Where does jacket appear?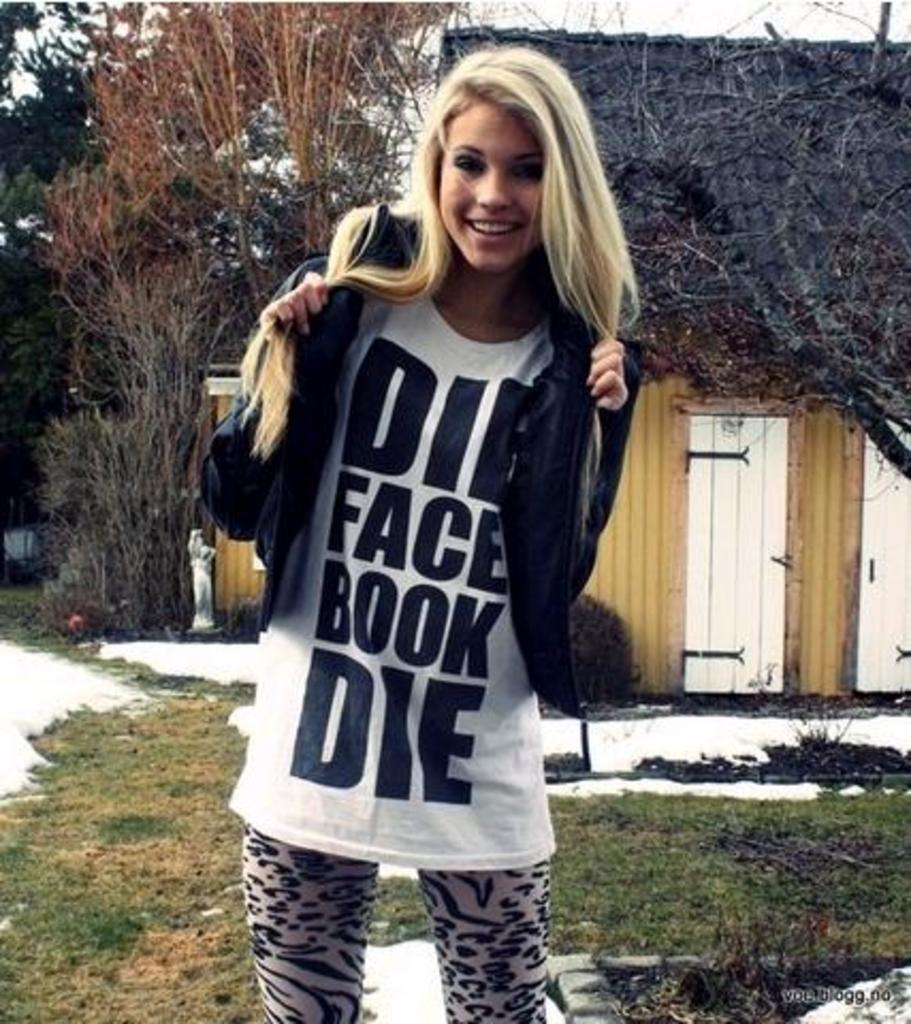
Appears at {"left": 205, "top": 113, "right": 670, "bottom": 595}.
